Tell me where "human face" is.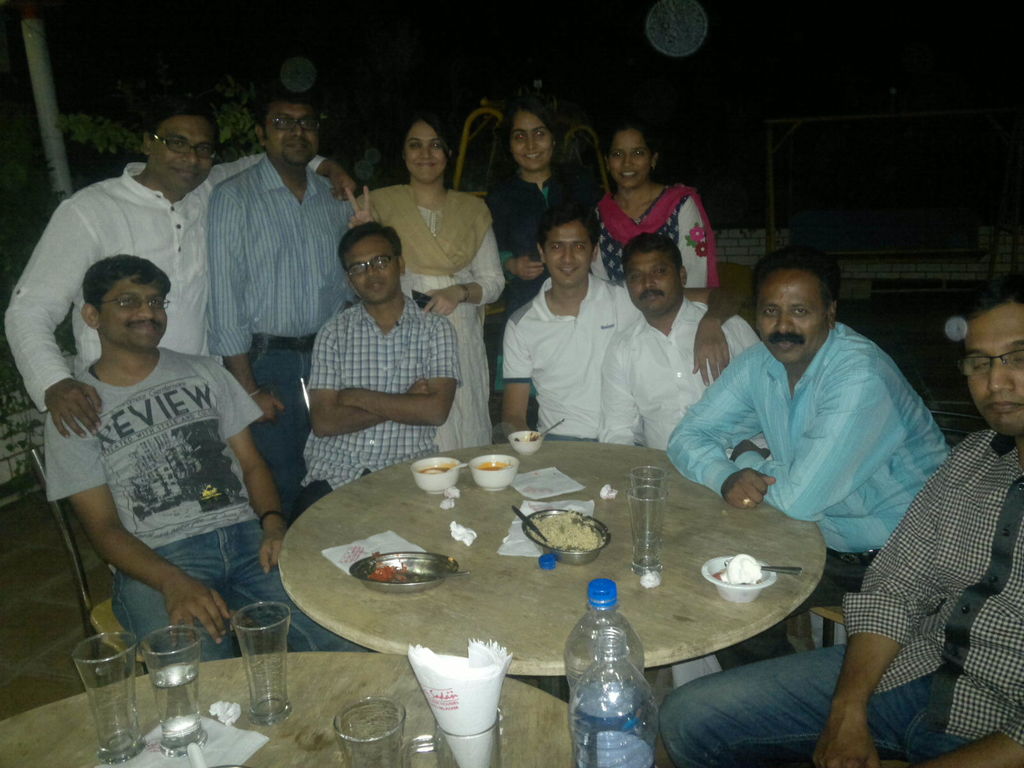
"human face" is at 965:304:1023:436.
